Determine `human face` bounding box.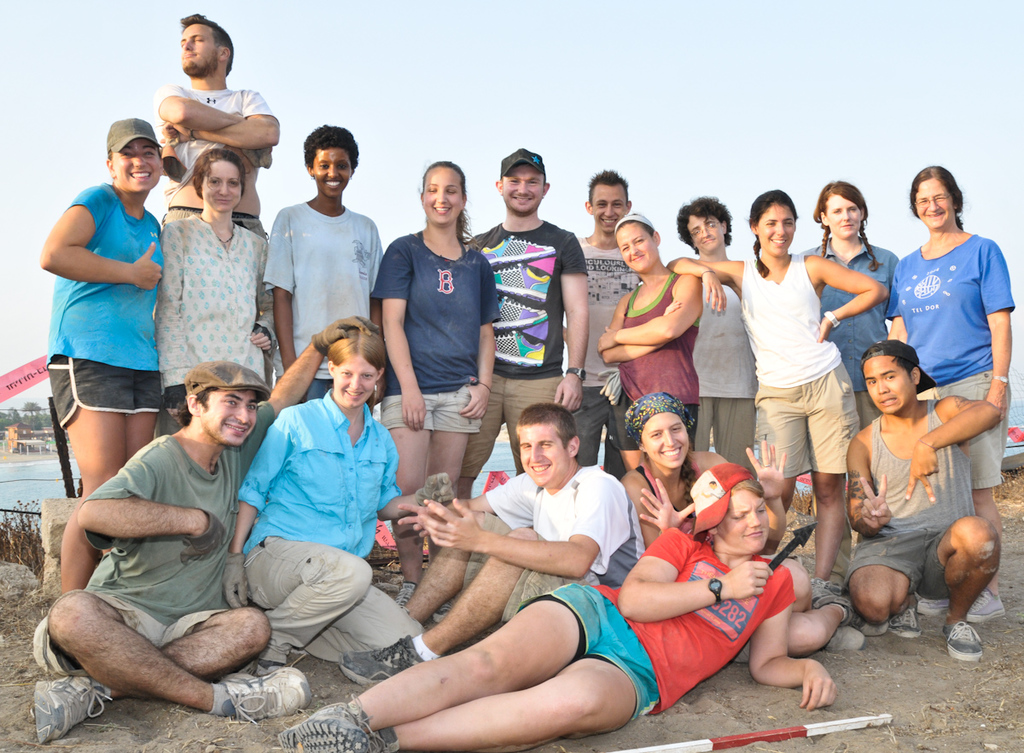
Determined: (620, 224, 655, 274).
